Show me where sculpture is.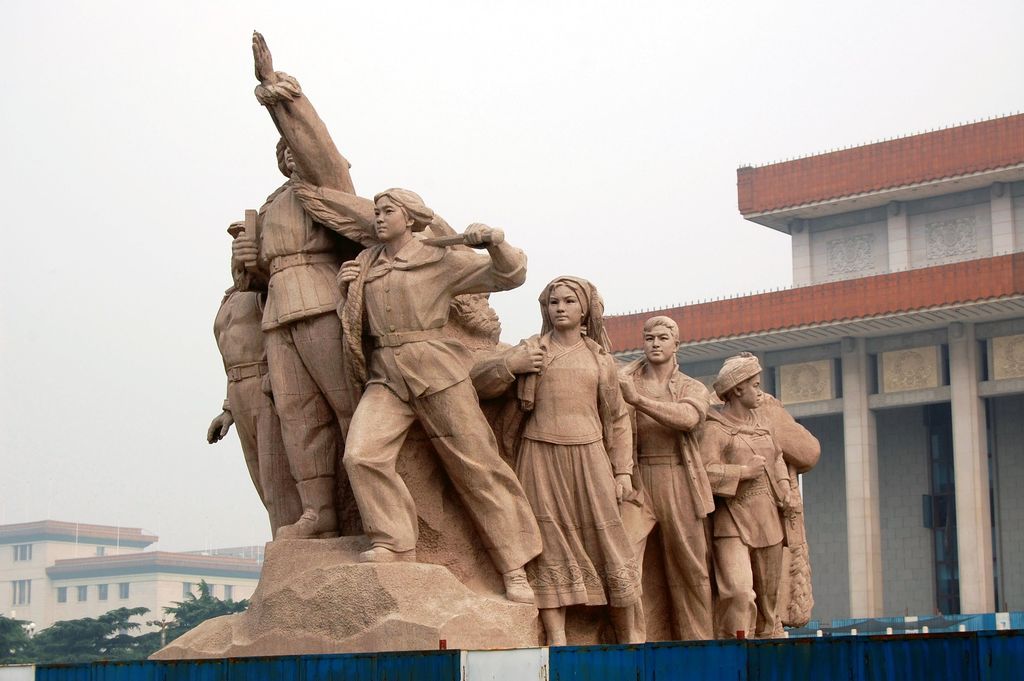
sculpture is at {"left": 224, "top": 26, "right": 396, "bottom": 548}.
